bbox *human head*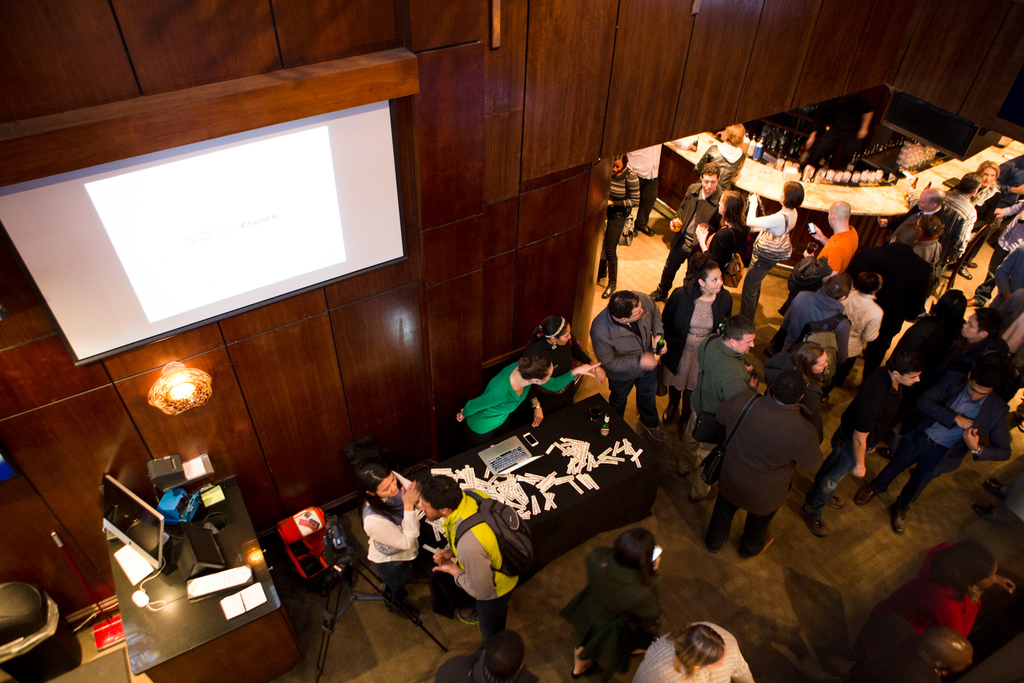
719,313,756,352
